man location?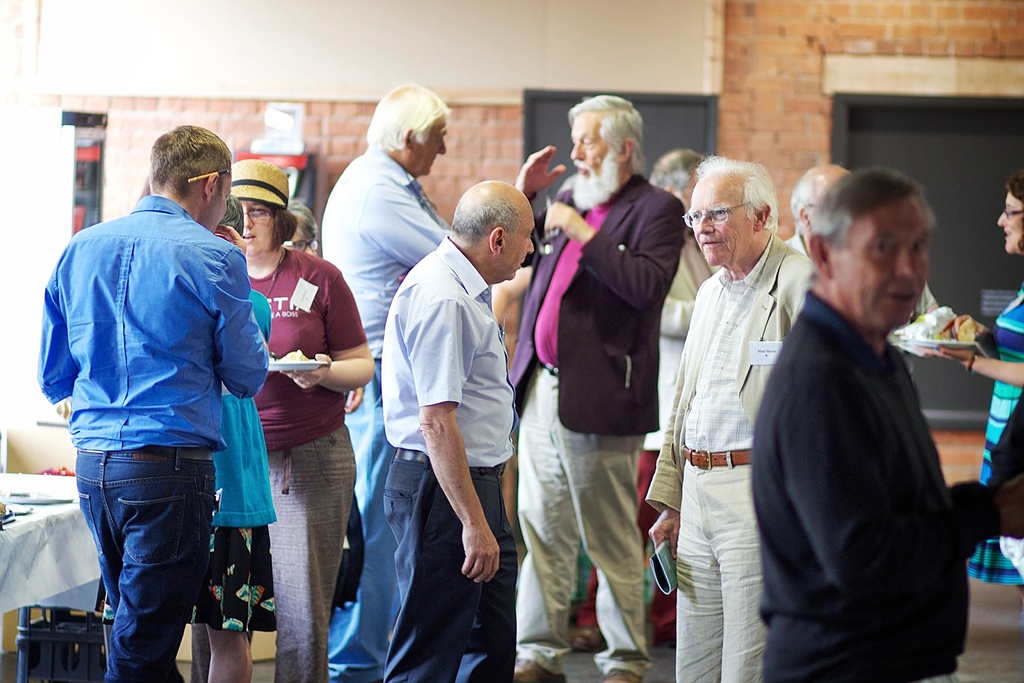
(x1=785, y1=160, x2=938, y2=372)
